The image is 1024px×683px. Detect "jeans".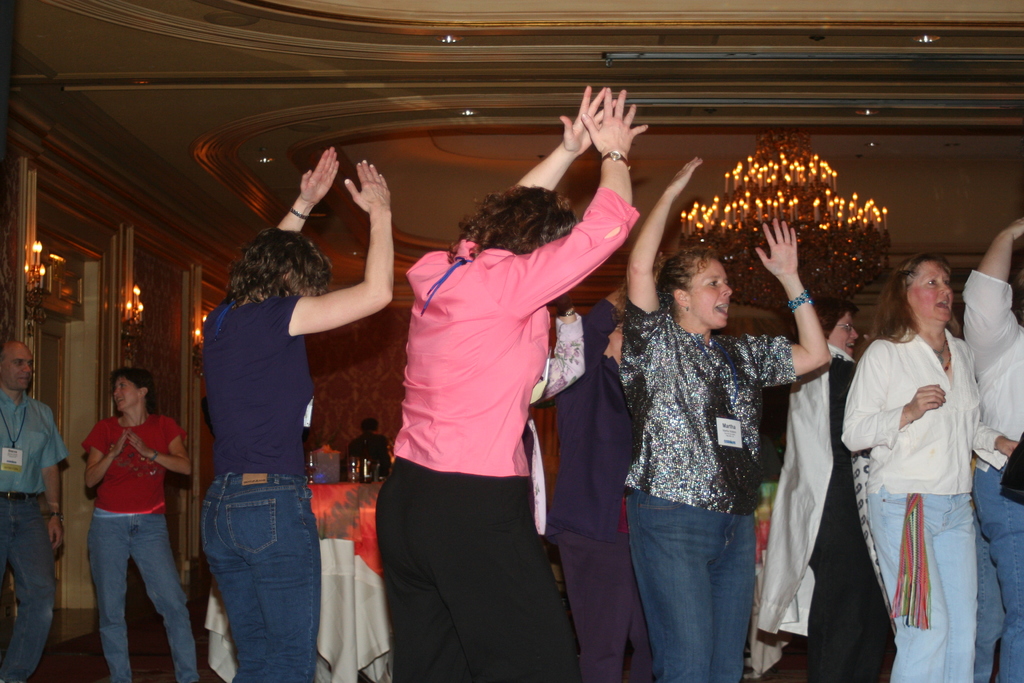
Detection: <box>866,493,977,682</box>.
